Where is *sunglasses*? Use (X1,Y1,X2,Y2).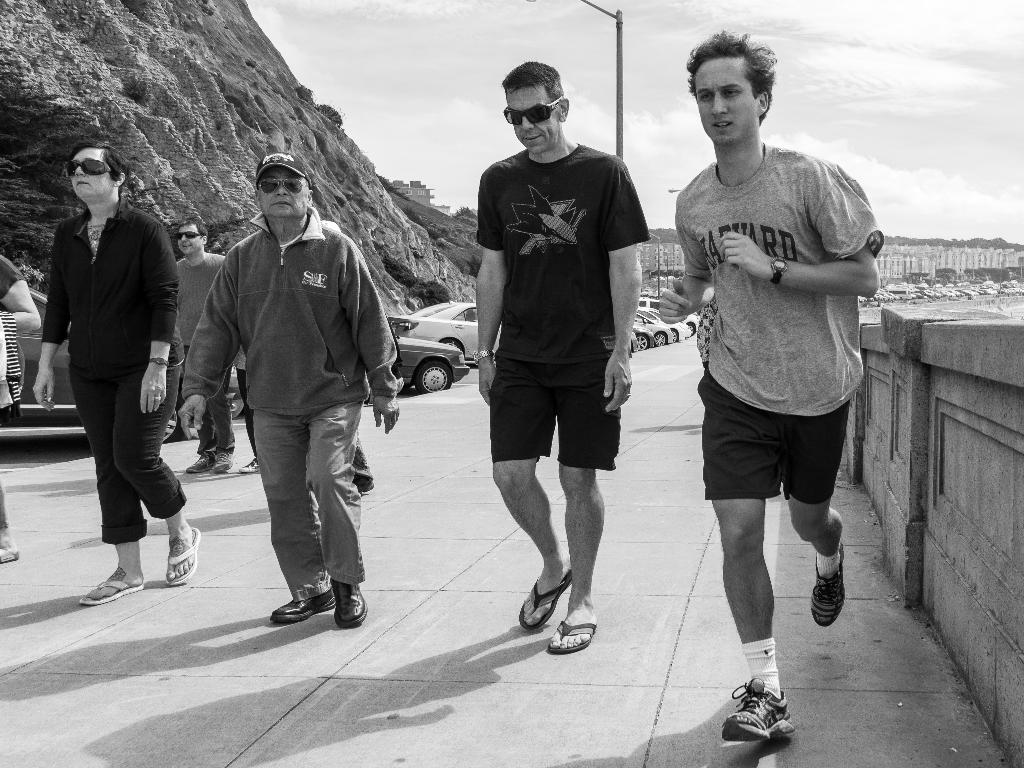
(253,176,316,201).
